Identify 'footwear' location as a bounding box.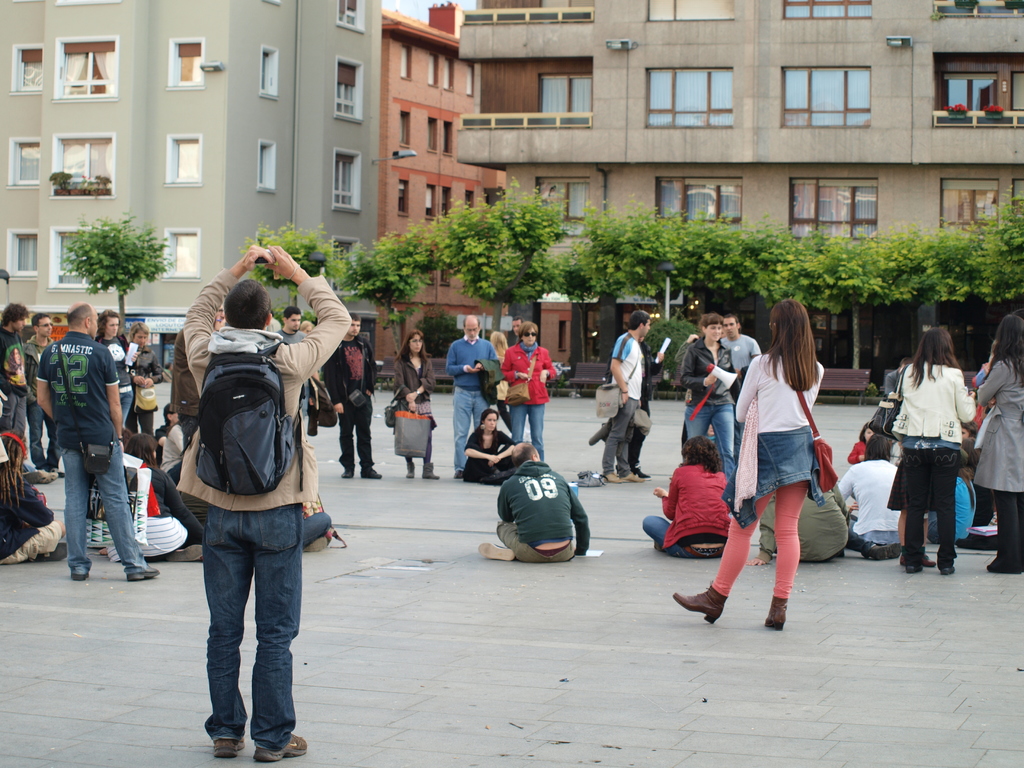
936, 563, 956, 574.
